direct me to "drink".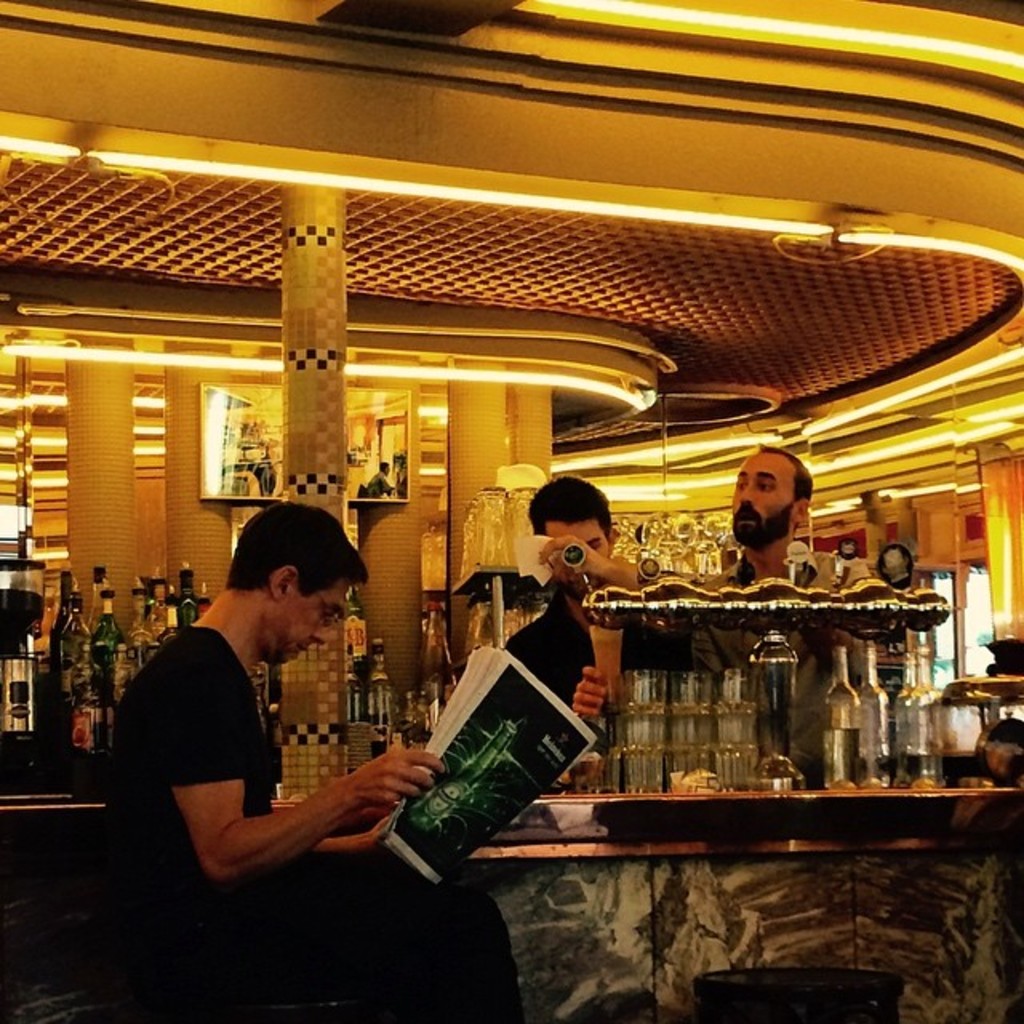
Direction: (left=894, top=749, right=941, bottom=782).
